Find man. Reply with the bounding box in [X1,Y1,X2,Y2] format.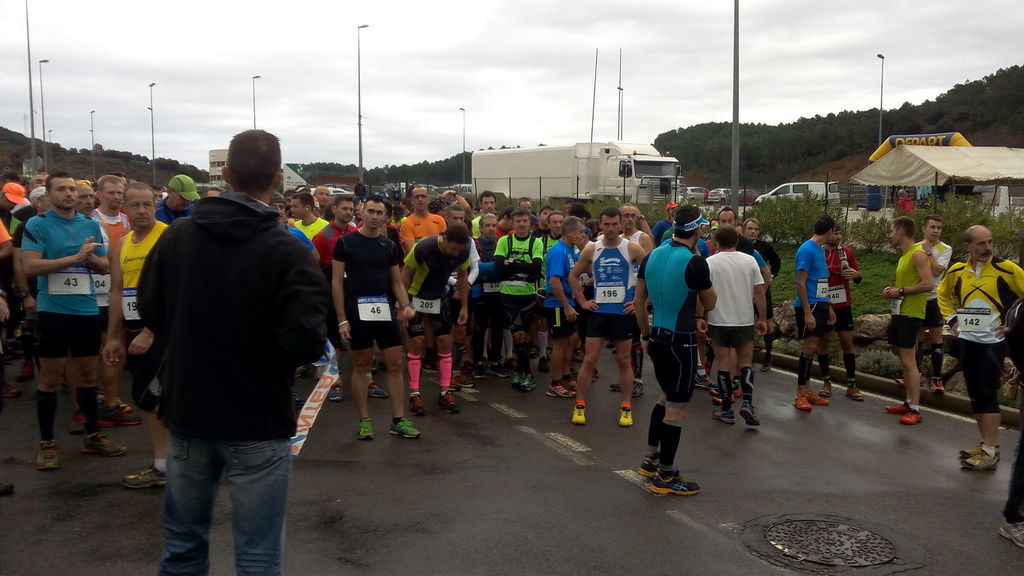
[137,125,324,575].
